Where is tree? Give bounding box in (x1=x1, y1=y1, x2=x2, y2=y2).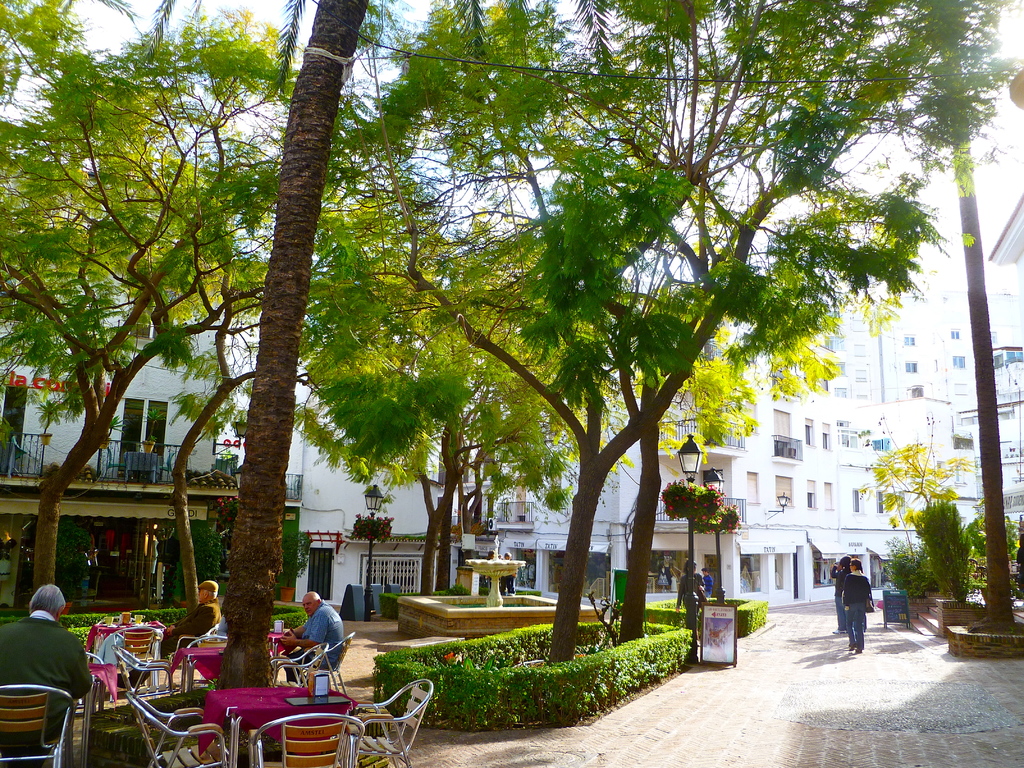
(x1=154, y1=169, x2=454, y2=614).
